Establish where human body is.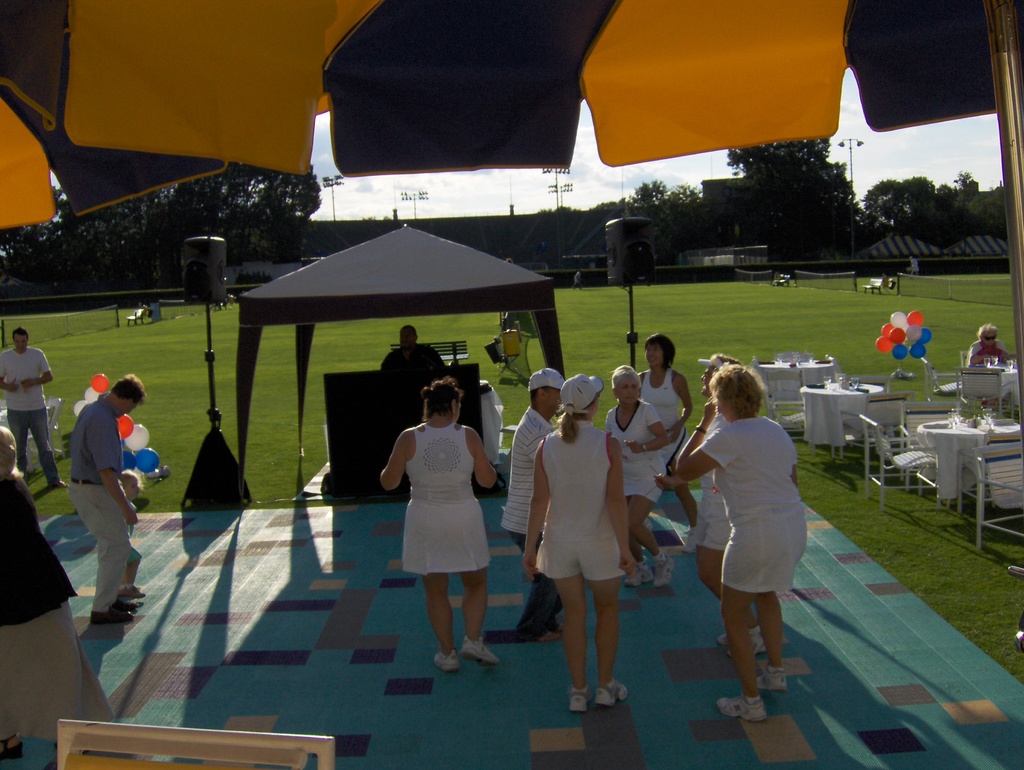
Established at x1=63 y1=375 x2=145 y2=630.
